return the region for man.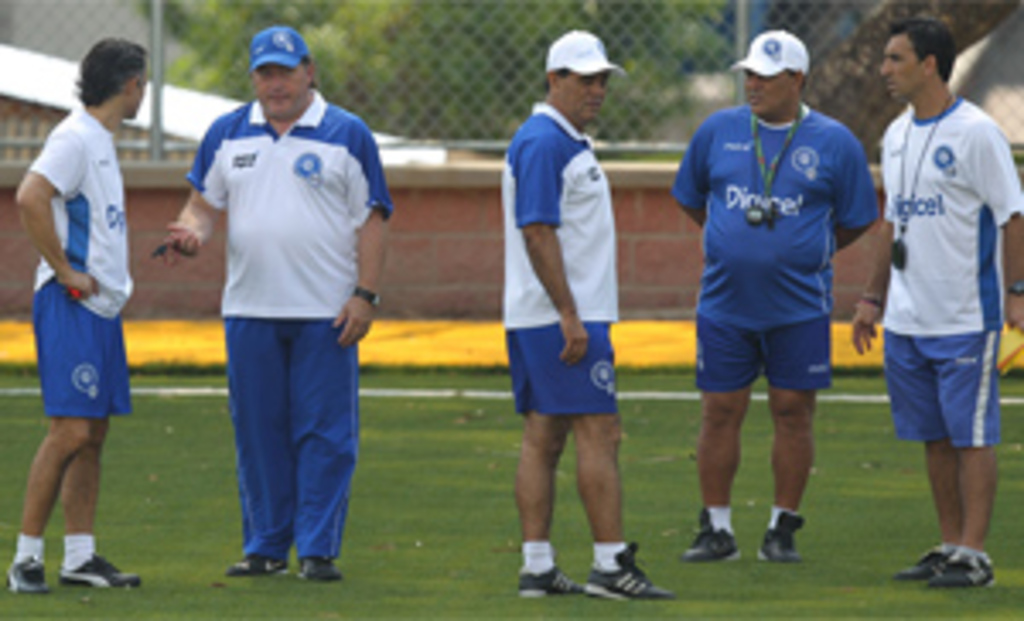
<region>3, 34, 143, 590</region>.
